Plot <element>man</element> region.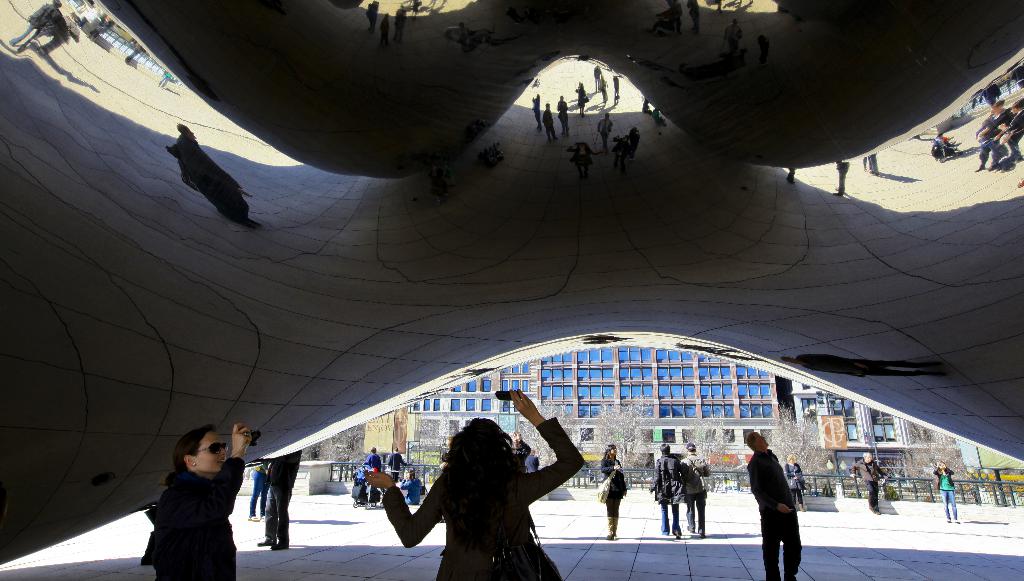
Plotted at bbox=[852, 450, 886, 515].
